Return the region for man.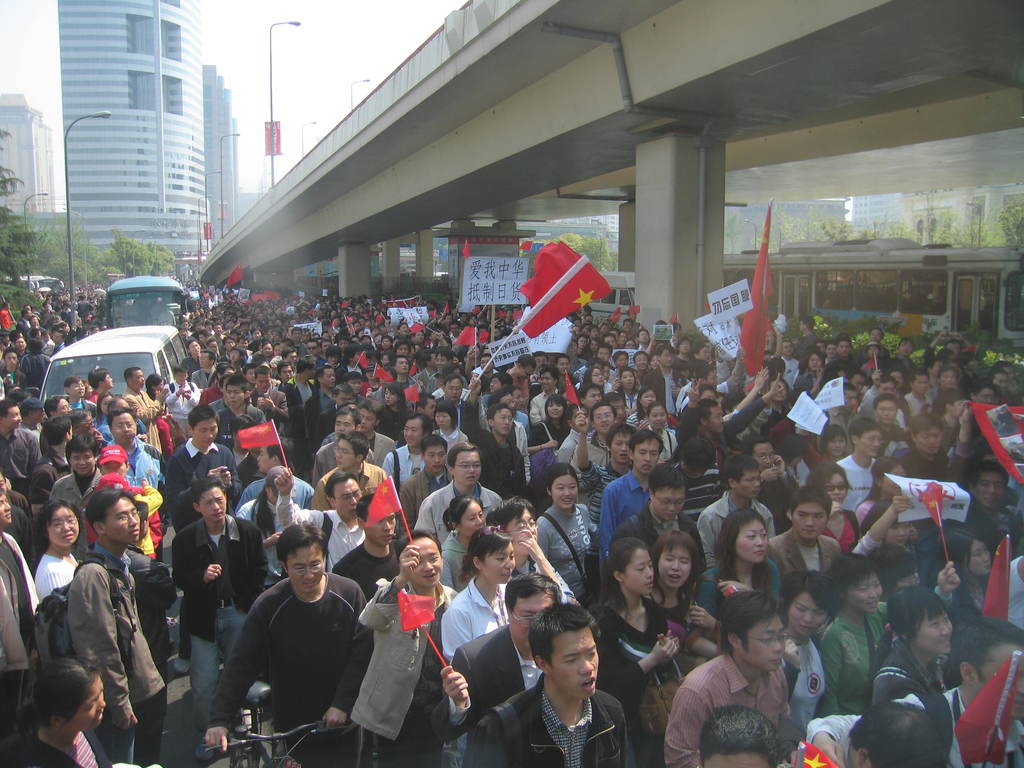
box(49, 435, 104, 563).
